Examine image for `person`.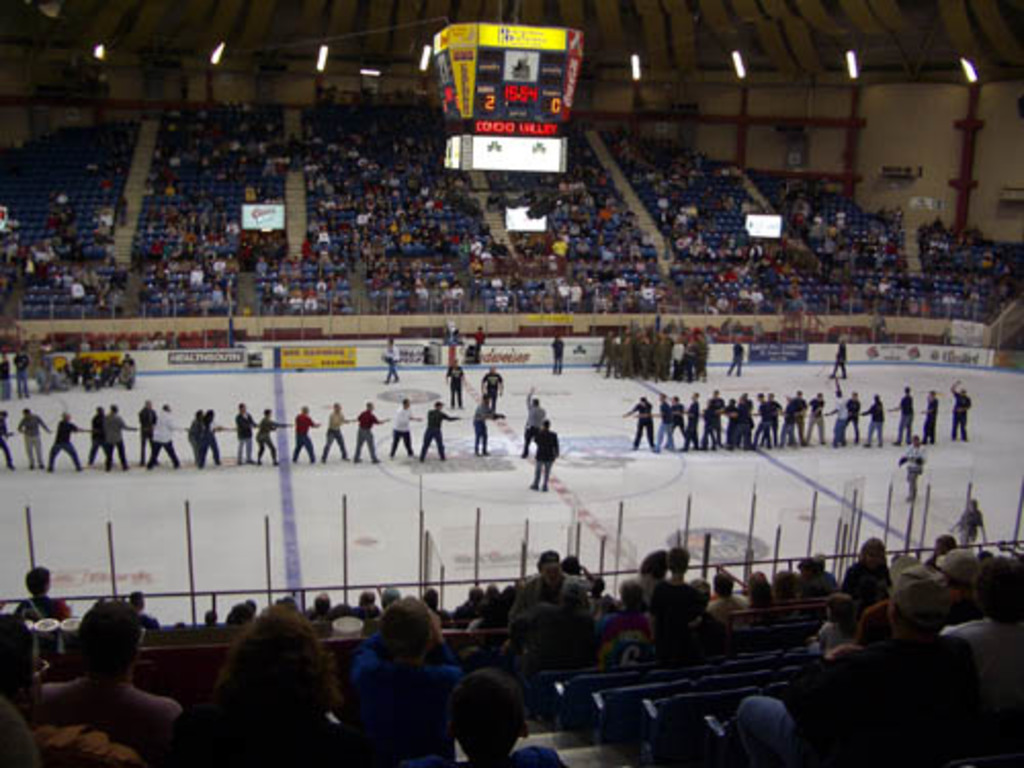
Examination result: pyautogui.locateOnScreen(352, 403, 379, 463).
